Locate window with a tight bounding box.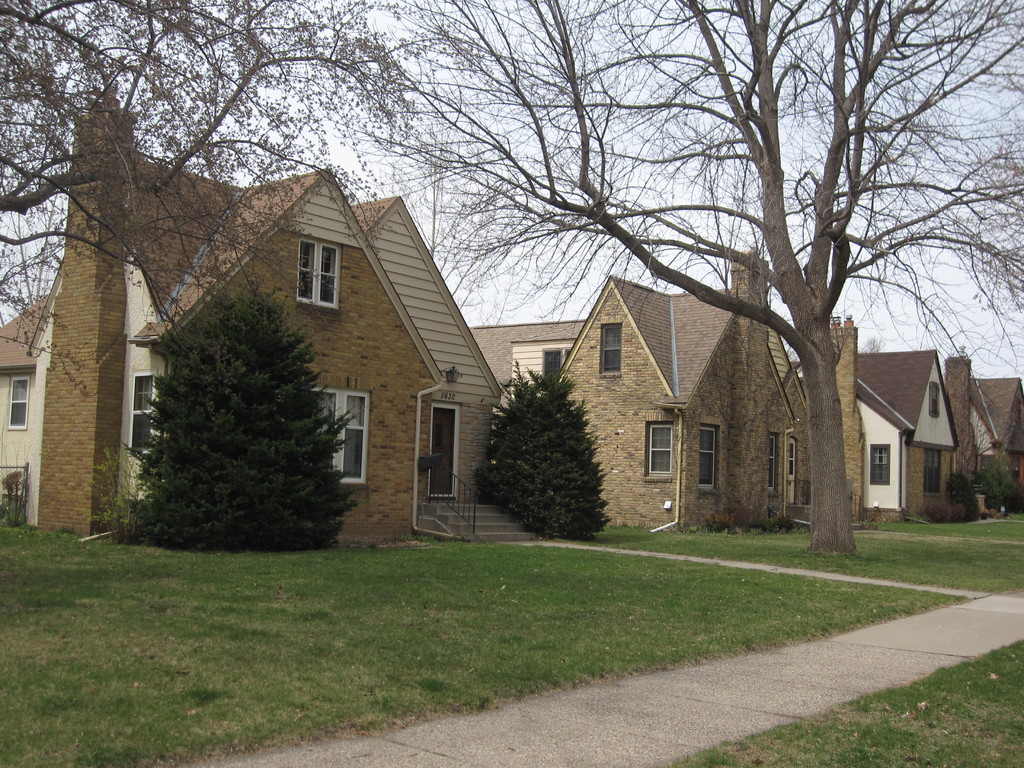
bbox=(875, 438, 893, 486).
